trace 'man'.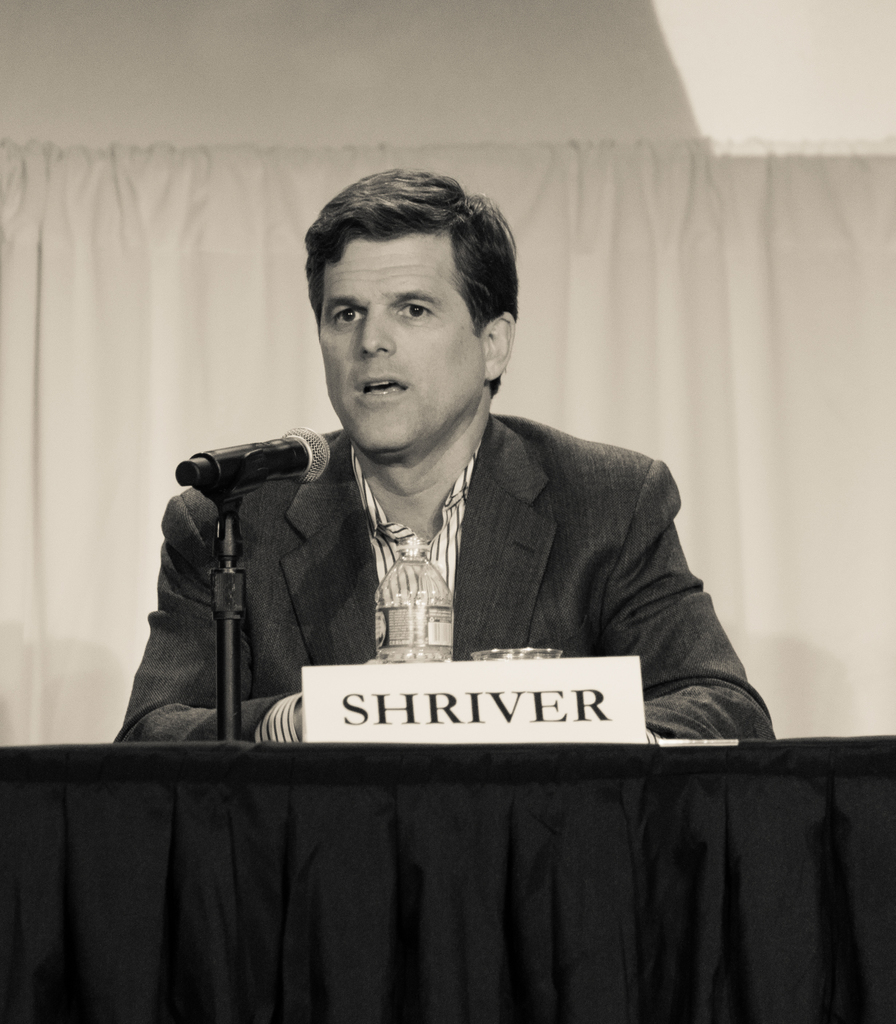
Traced to (x1=101, y1=192, x2=793, y2=858).
